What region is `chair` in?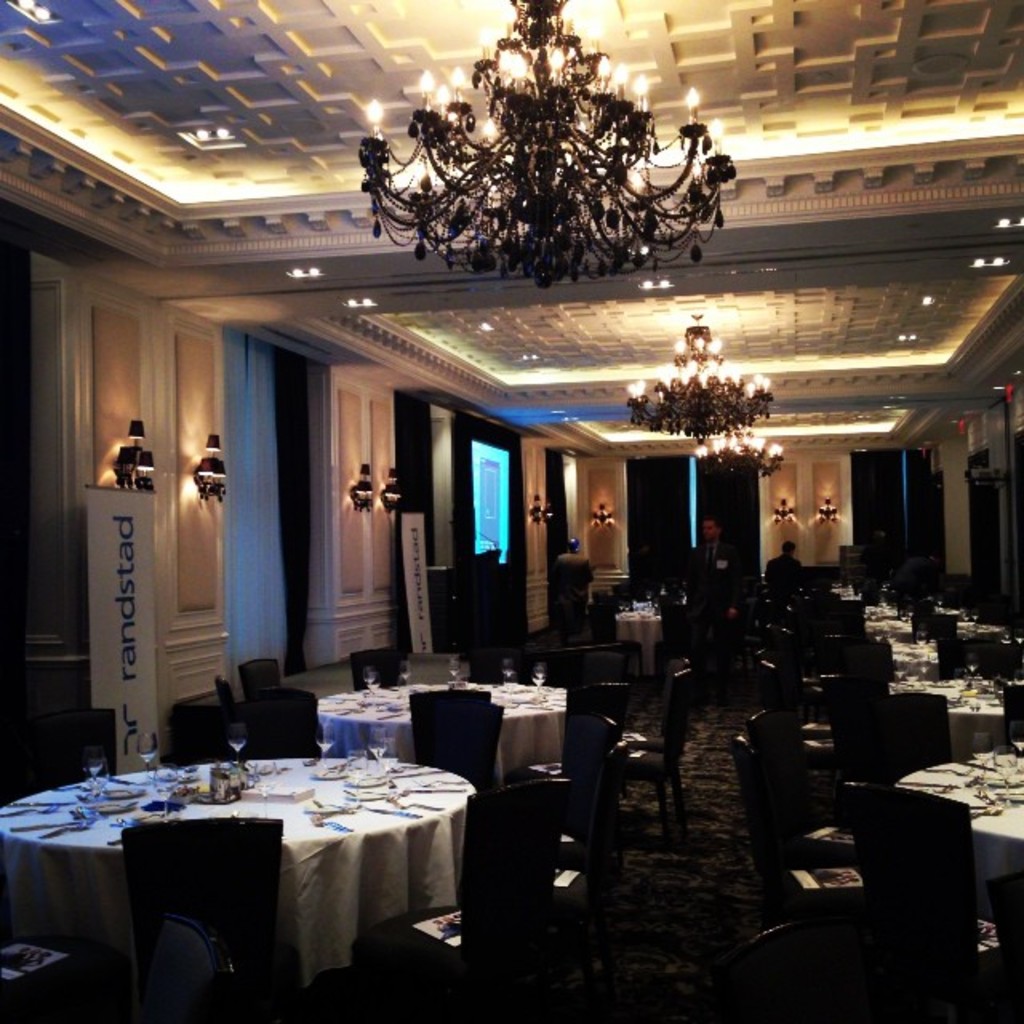
locate(240, 658, 286, 717).
